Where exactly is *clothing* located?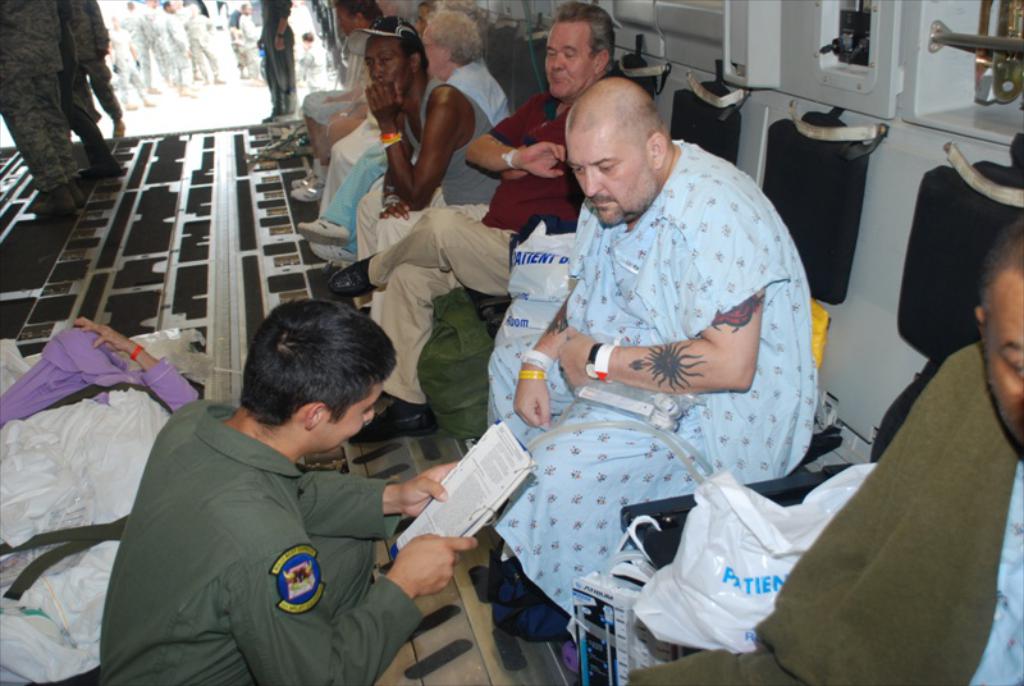
Its bounding box is 99, 394, 425, 685.
